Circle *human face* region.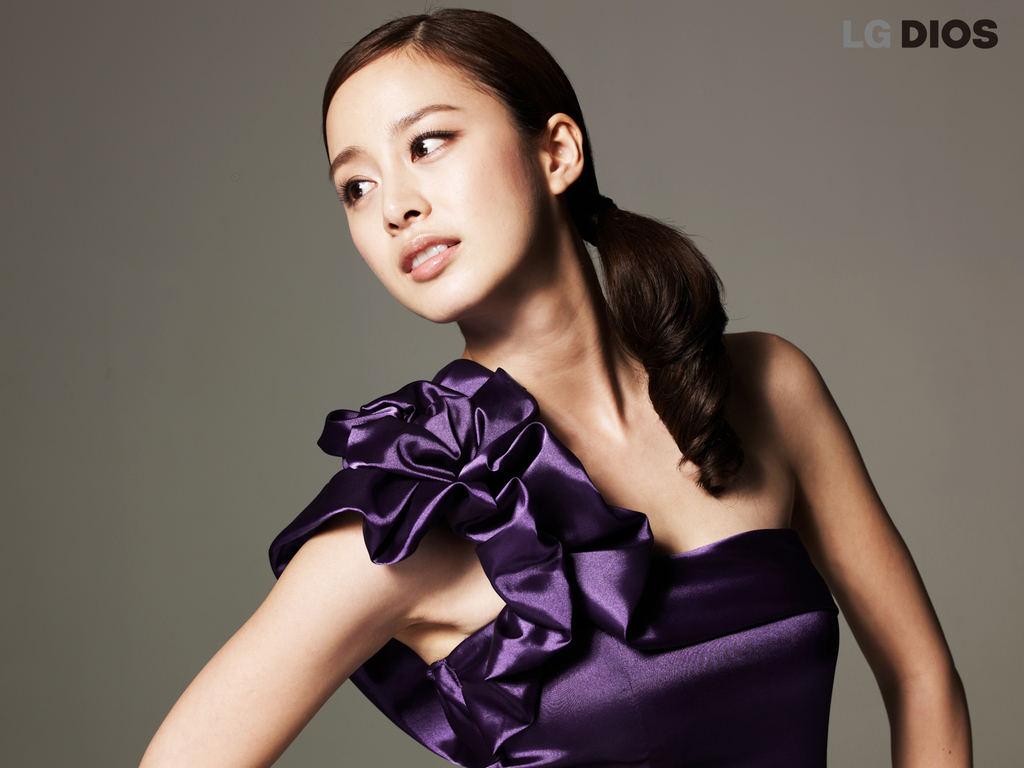
Region: [x1=329, y1=49, x2=550, y2=327].
